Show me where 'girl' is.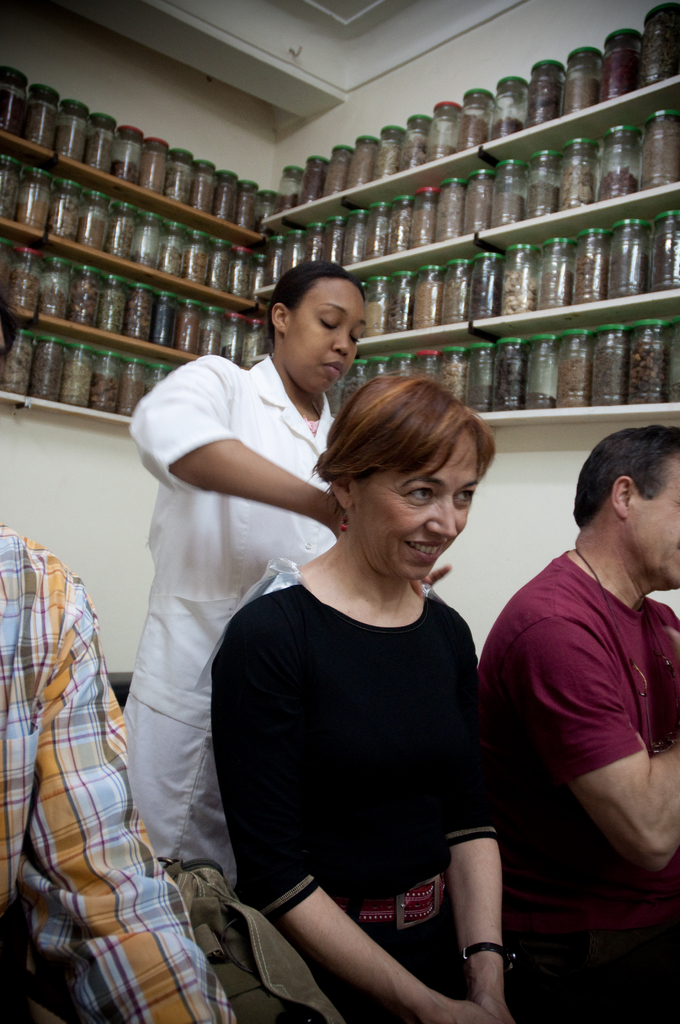
'girl' is at locate(131, 364, 336, 876).
